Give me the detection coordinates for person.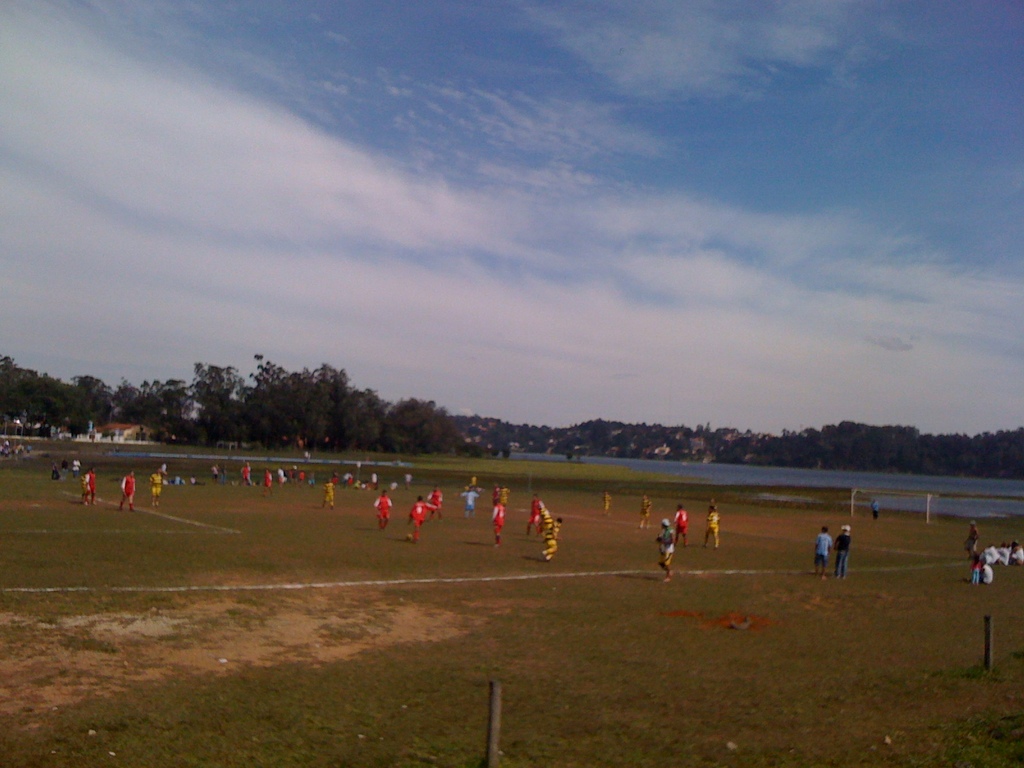
[x1=837, y1=524, x2=852, y2=579].
